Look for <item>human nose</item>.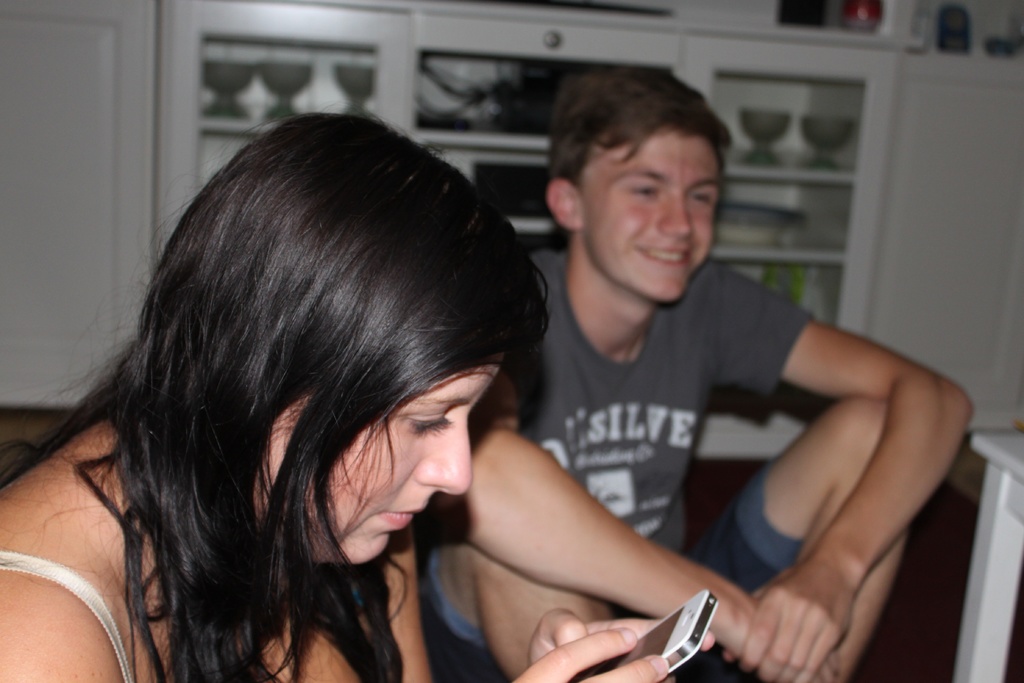
Found: <region>413, 409, 472, 495</region>.
